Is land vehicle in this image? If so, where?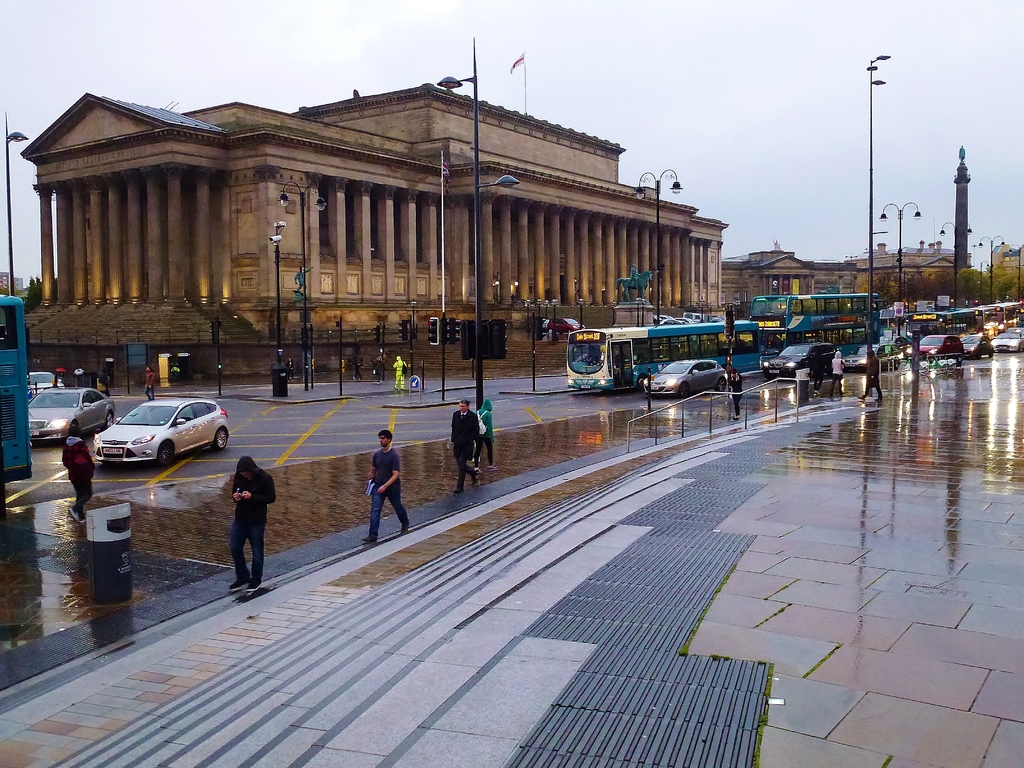
Yes, at [981,300,1023,328].
